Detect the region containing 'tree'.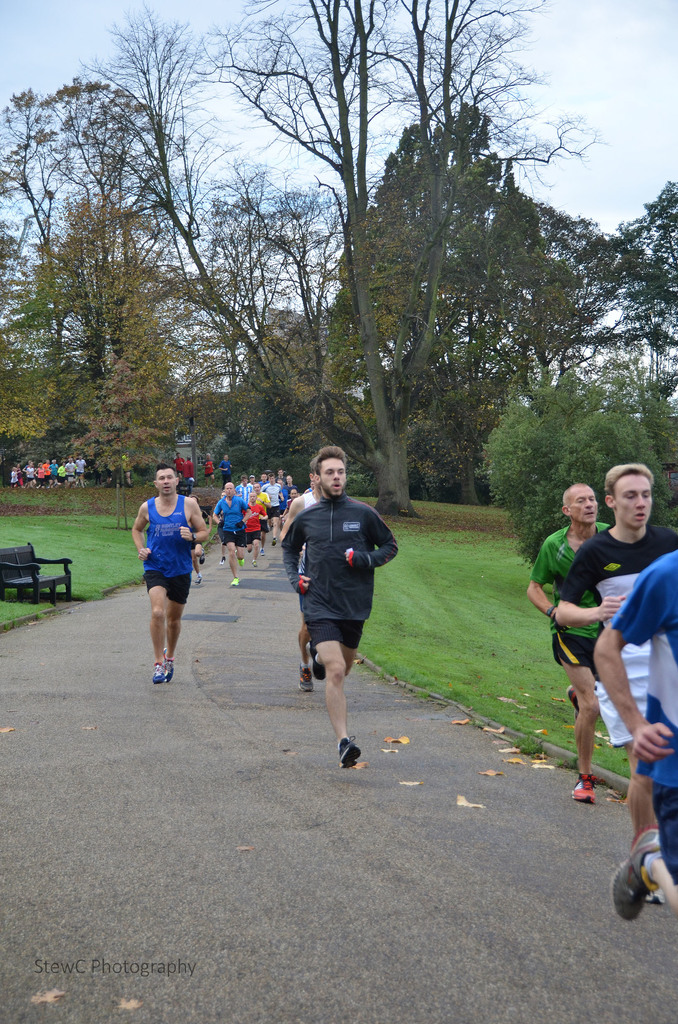
box(68, 0, 369, 474).
